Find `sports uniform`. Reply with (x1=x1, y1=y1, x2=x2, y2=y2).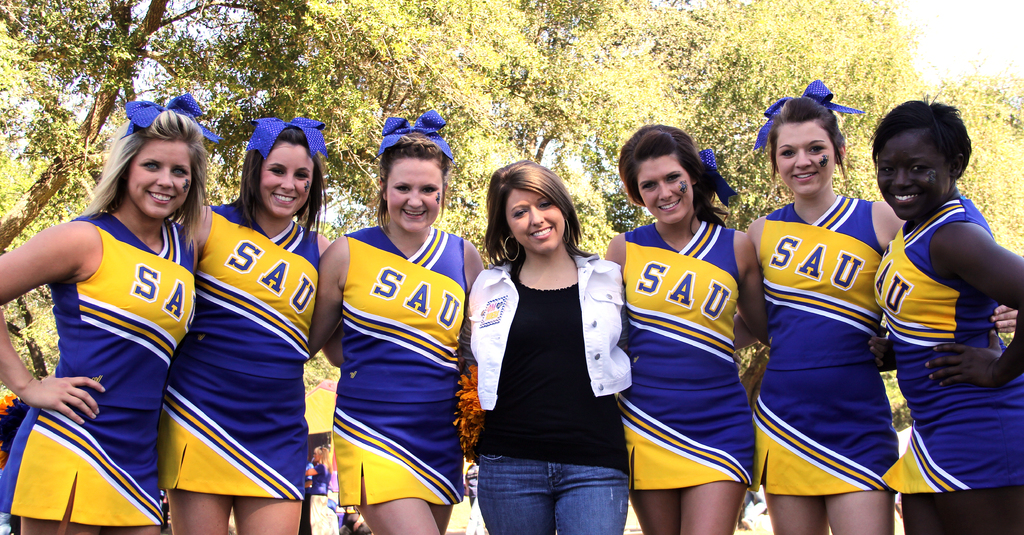
(x1=319, y1=215, x2=478, y2=513).
